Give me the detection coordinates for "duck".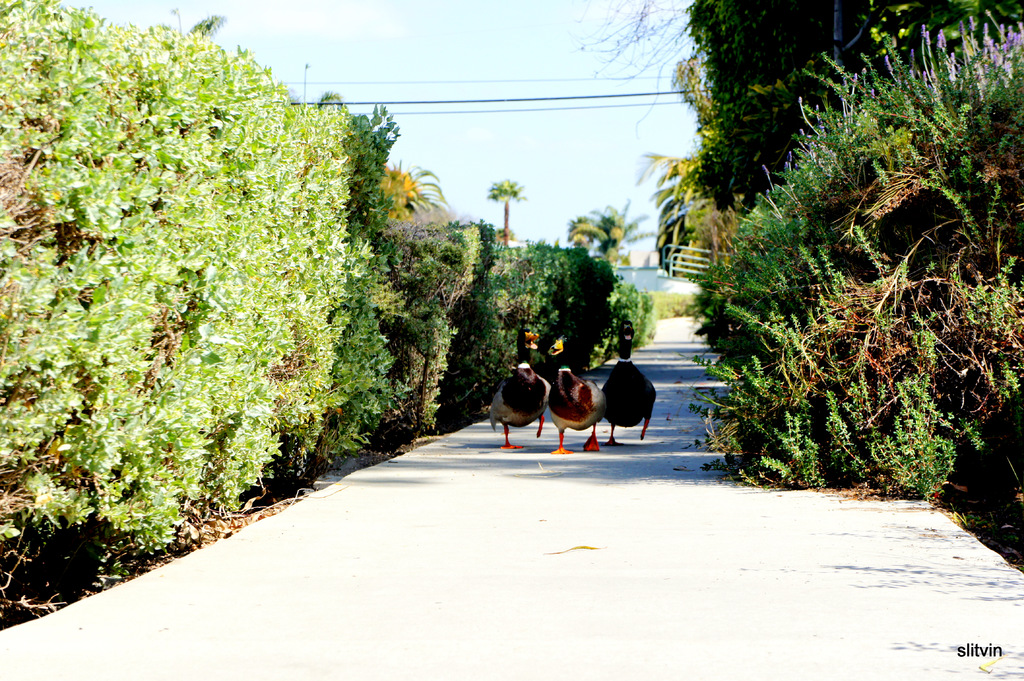
543, 335, 604, 453.
